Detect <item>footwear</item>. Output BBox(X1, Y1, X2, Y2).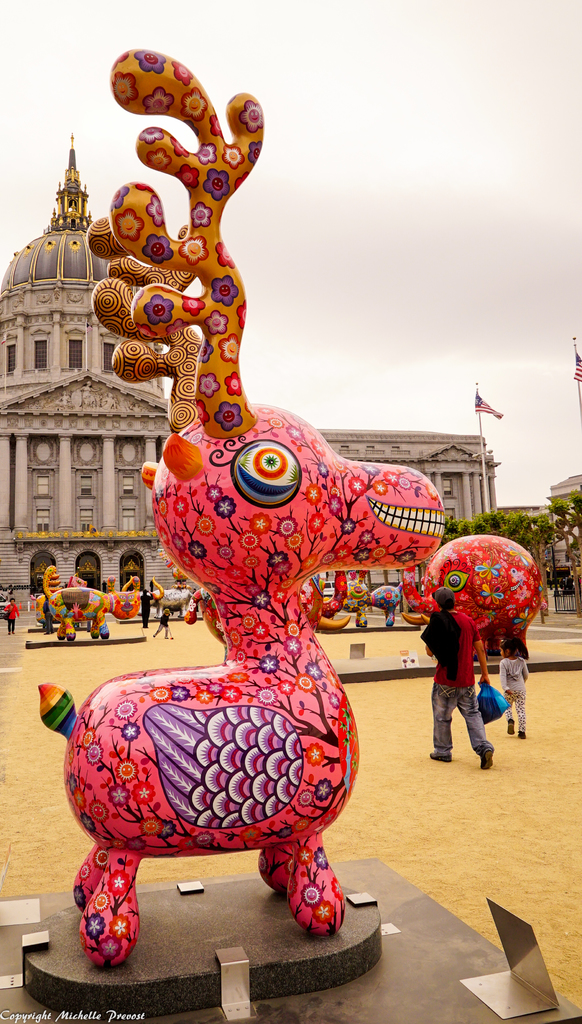
BBox(426, 750, 453, 762).
